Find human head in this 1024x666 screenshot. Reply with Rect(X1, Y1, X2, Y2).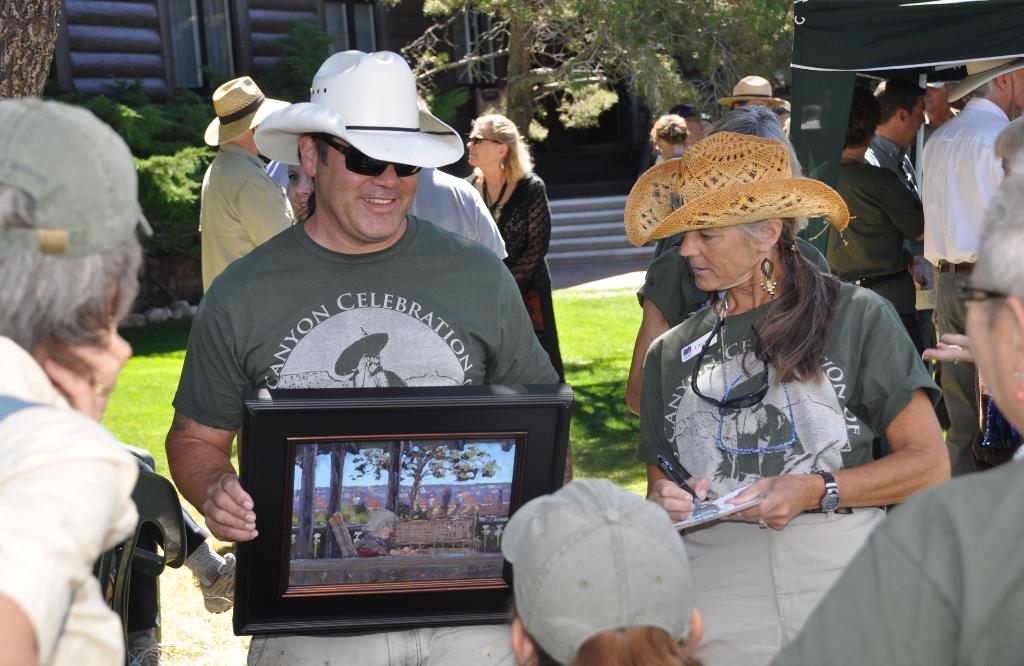
Rect(873, 81, 934, 145).
